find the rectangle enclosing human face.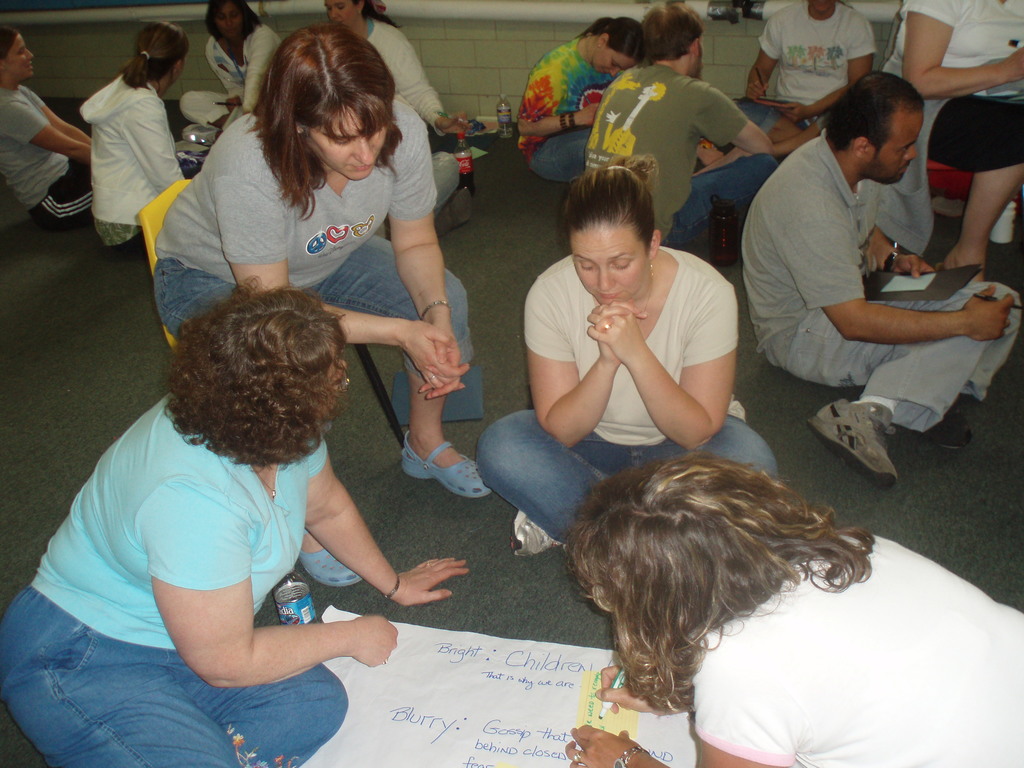
x1=882 y1=111 x2=922 y2=184.
